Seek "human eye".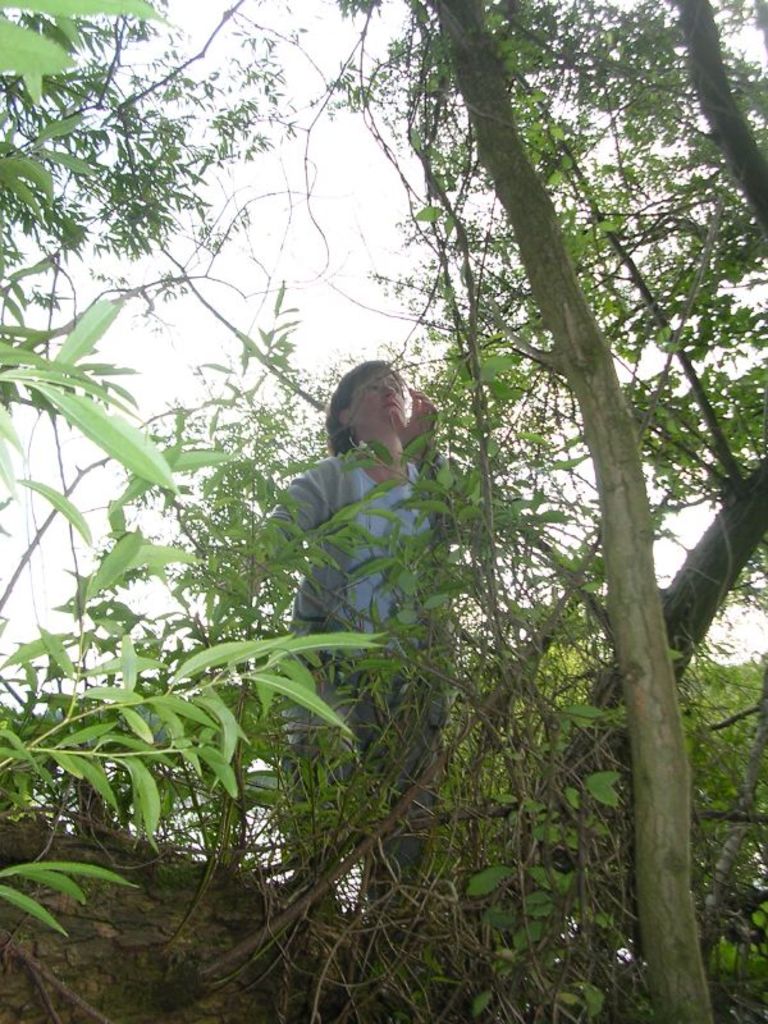
box=[365, 385, 383, 394].
